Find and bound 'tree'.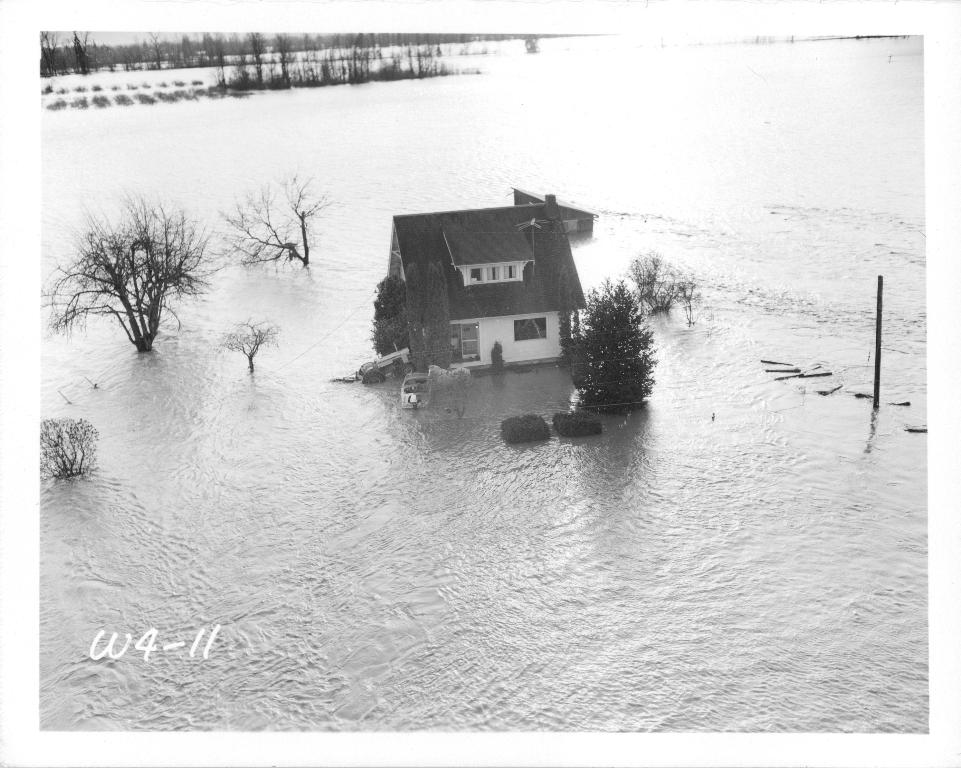
Bound: 557/282/654/415.
